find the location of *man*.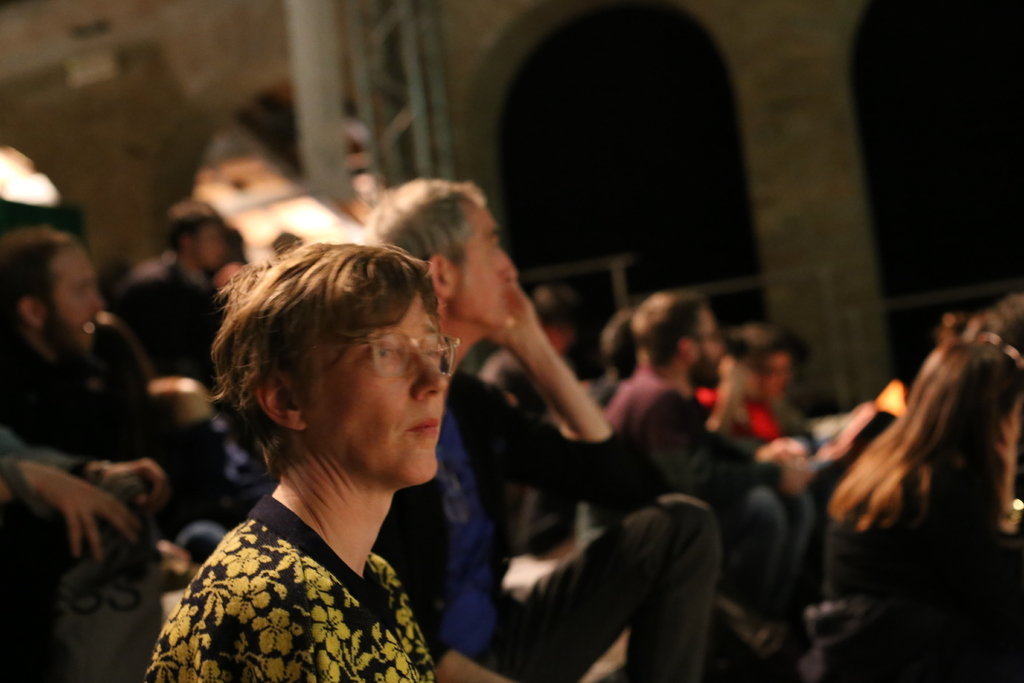
Location: <region>579, 287, 812, 682</region>.
